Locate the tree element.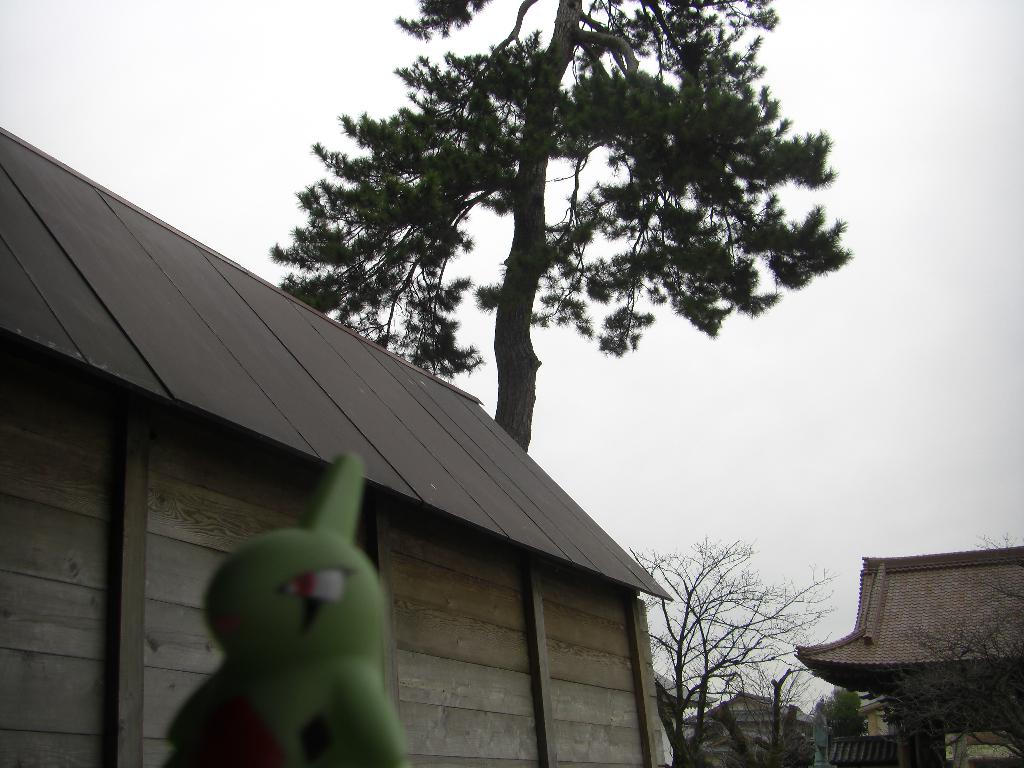
Element bbox: 287,26,825,495.
